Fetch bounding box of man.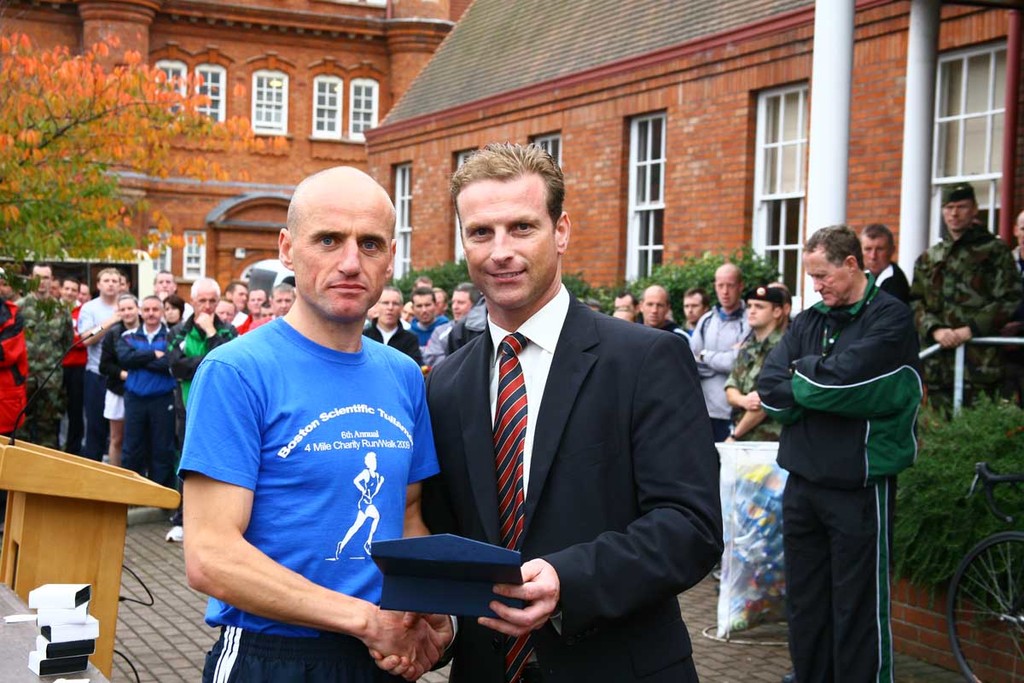
Bbox: (169, 168, 444, 682).
